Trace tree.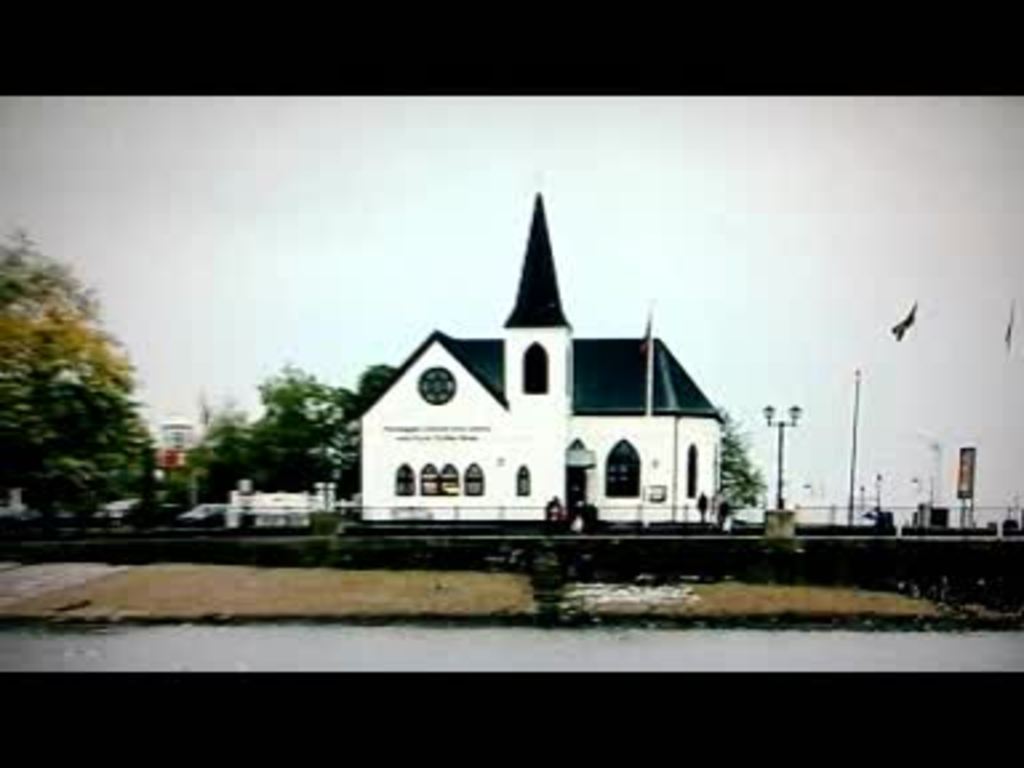
Traced to pyautogui.locateOnScreen(363, 360, 392, 416).
